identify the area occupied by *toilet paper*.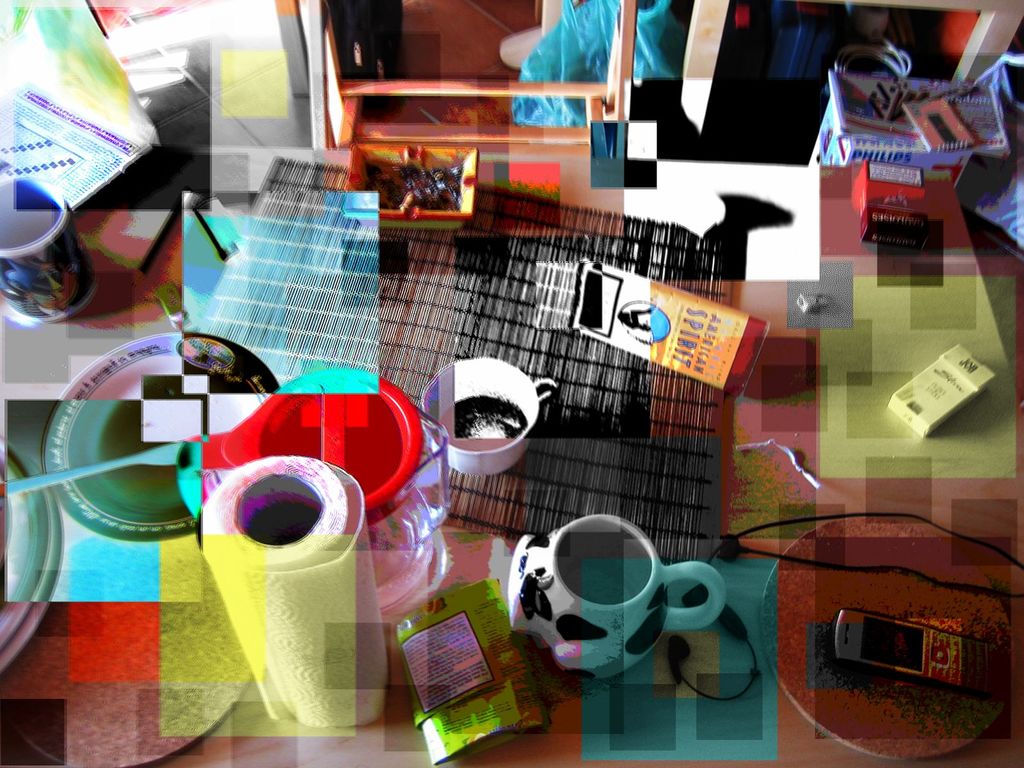
Area: (196,454,397,734).
